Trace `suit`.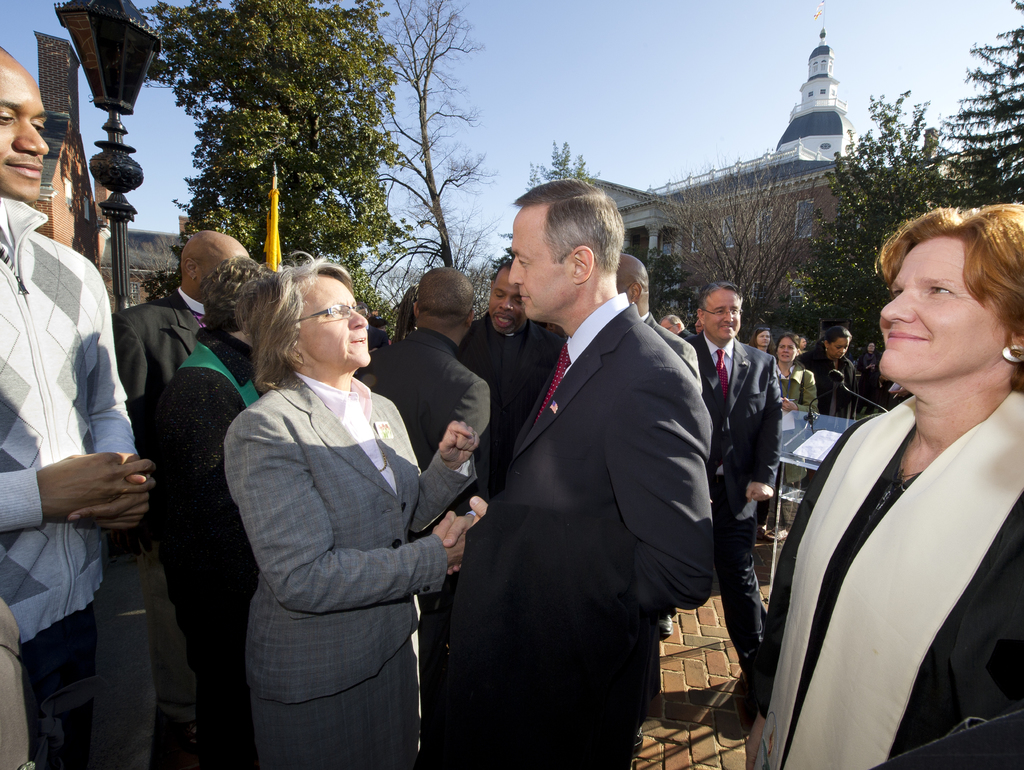
Traced to box(453, 313, 567, 470).
